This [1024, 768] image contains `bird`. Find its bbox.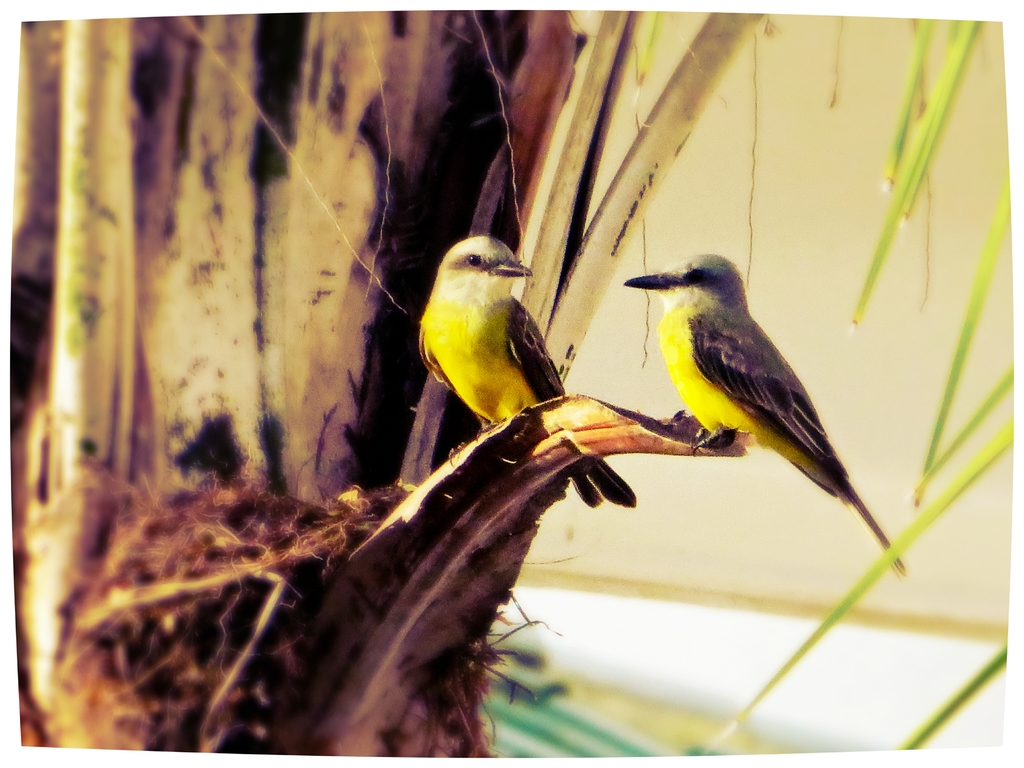
(left=619, top=271, right=865, bottom=537).
